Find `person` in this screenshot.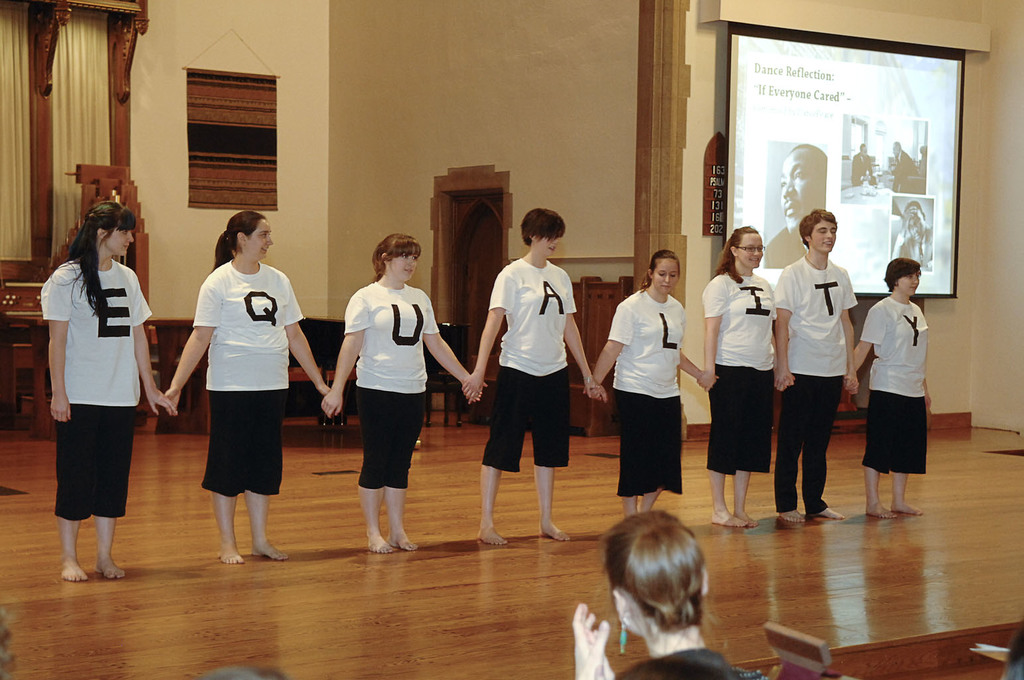
The bounding box for `person` is crop(776, 208, 855, 523).
